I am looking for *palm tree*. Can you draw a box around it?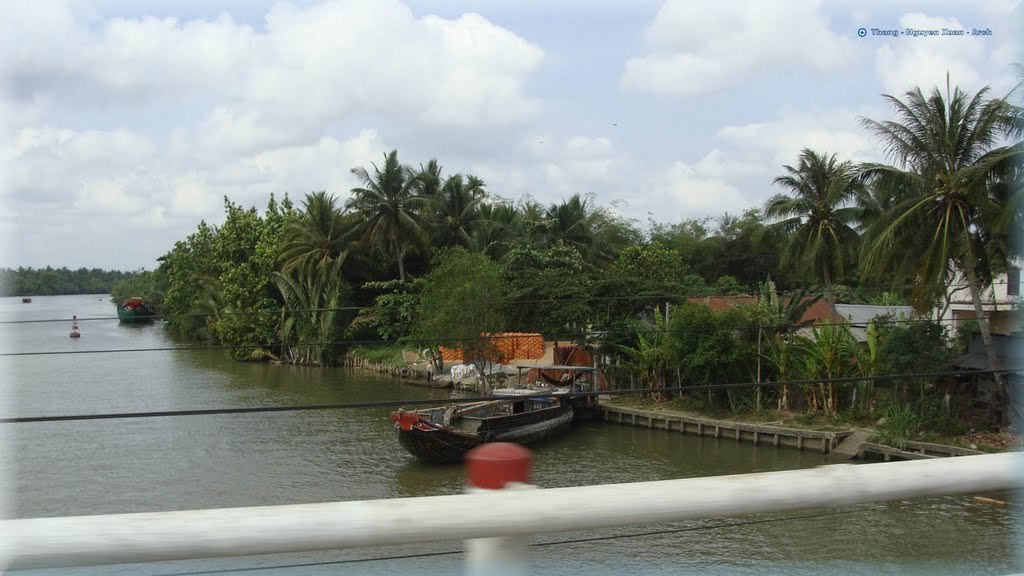
Sure, the bounding box is 878, 85, 997, 380.
